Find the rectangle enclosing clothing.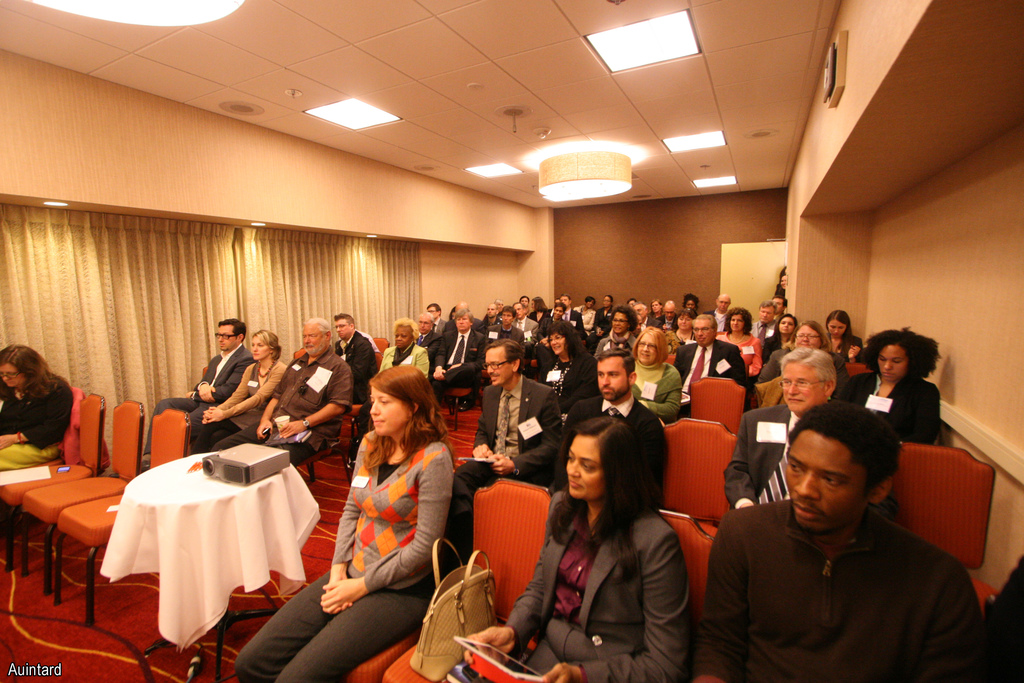
[left=381, top=339, right=429, bottom=380].
